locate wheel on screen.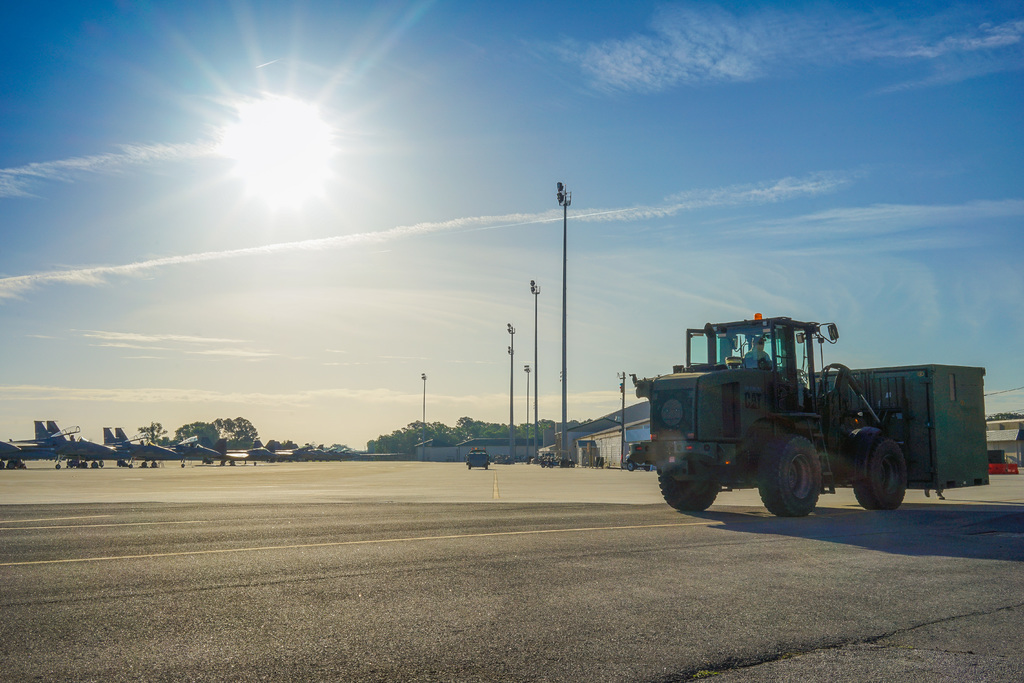
On screen at [left=231, top=459, right=235, bottom=463].
